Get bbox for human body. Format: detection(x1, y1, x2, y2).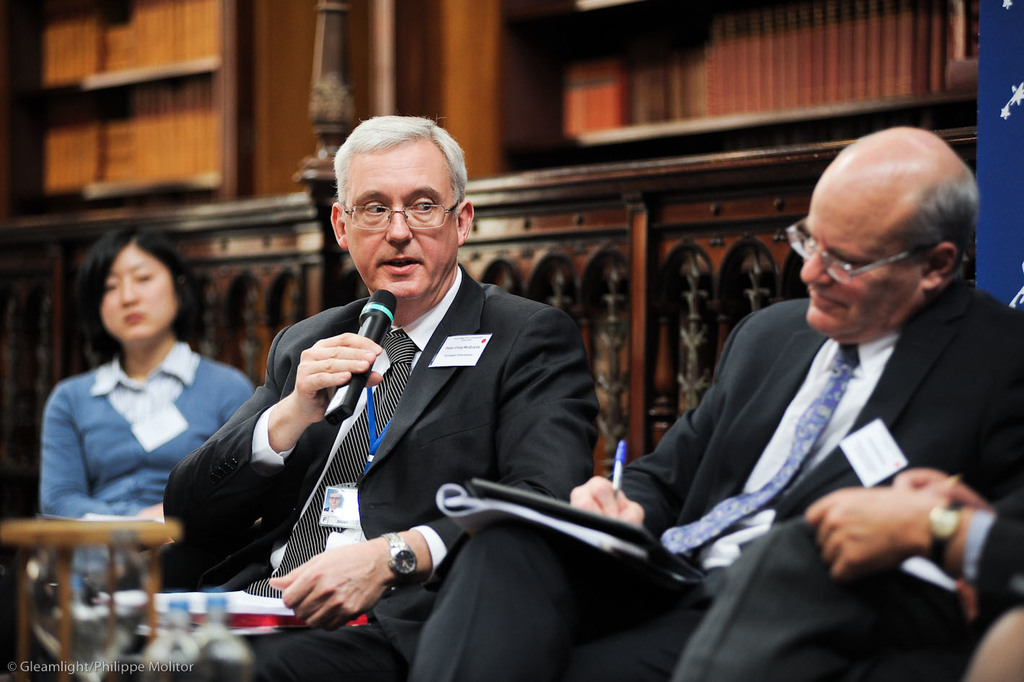
detection(30, 226, 234, 599).
